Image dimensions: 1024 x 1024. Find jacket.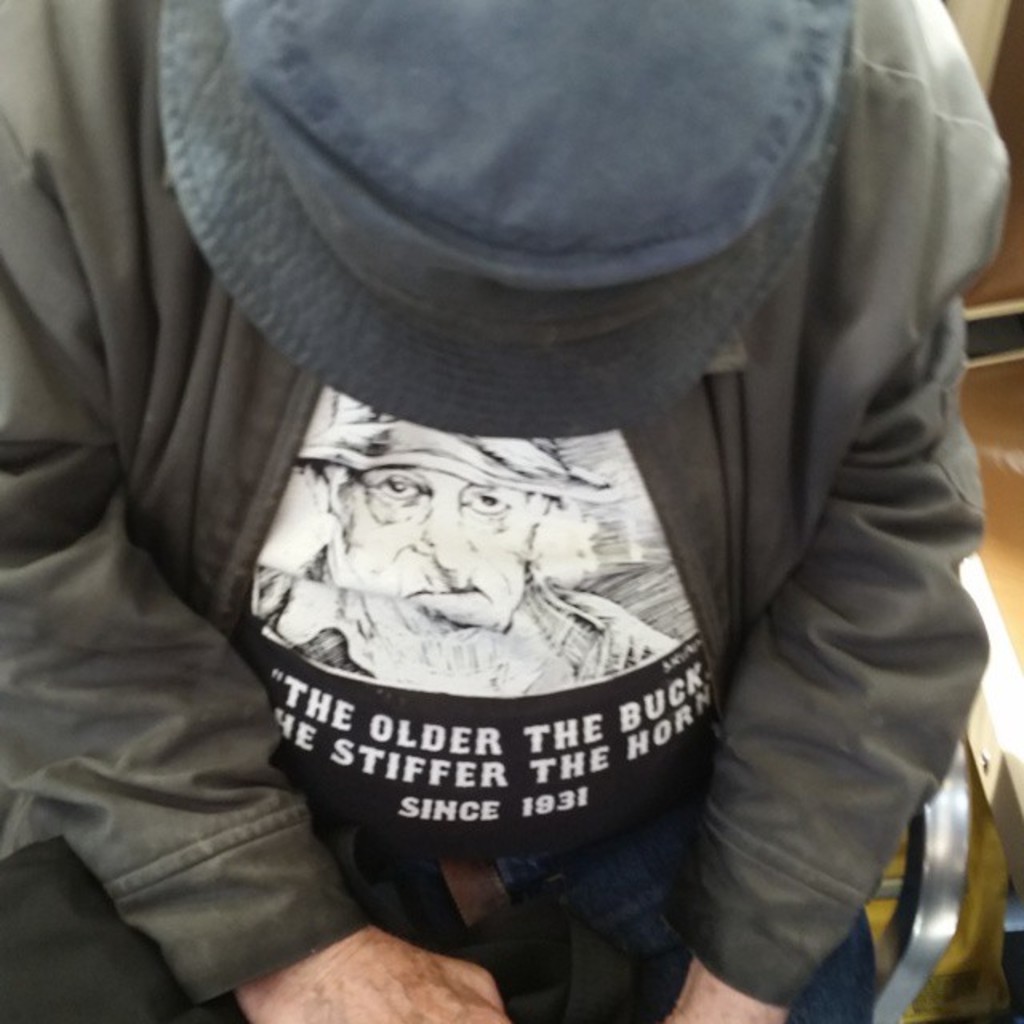
<bbox>0, 0, 1018, 1022</bbox>.
